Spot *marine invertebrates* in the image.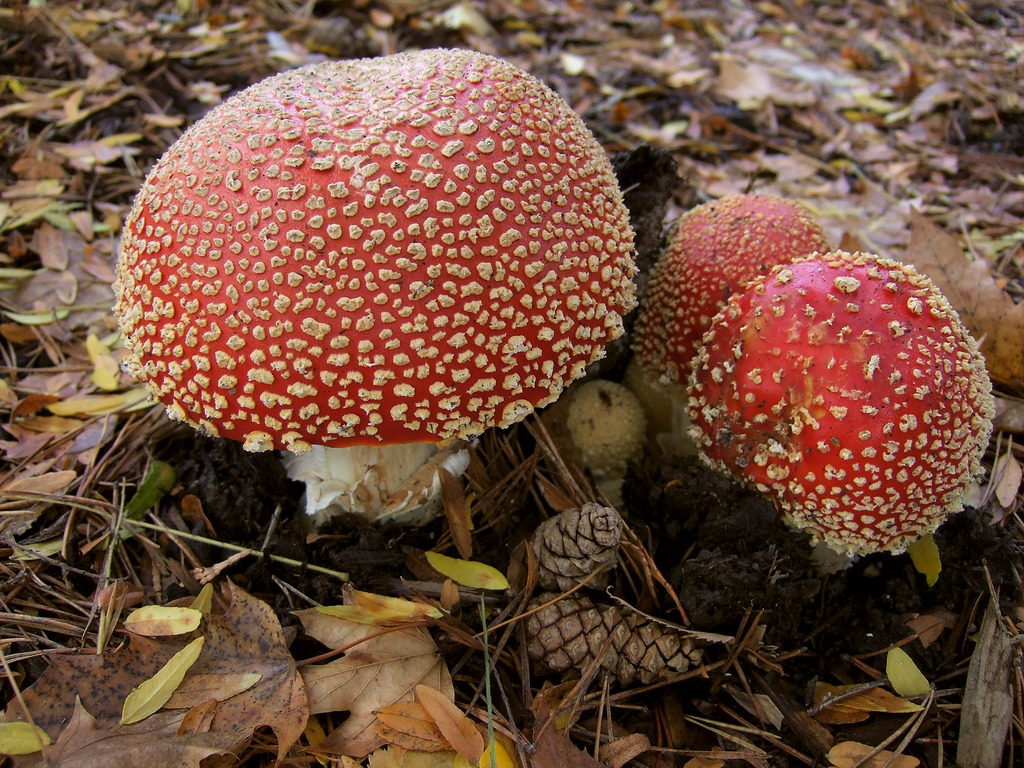
*marine invertebrates* found at x1=593 y1=173 x2=846 y2=491.
